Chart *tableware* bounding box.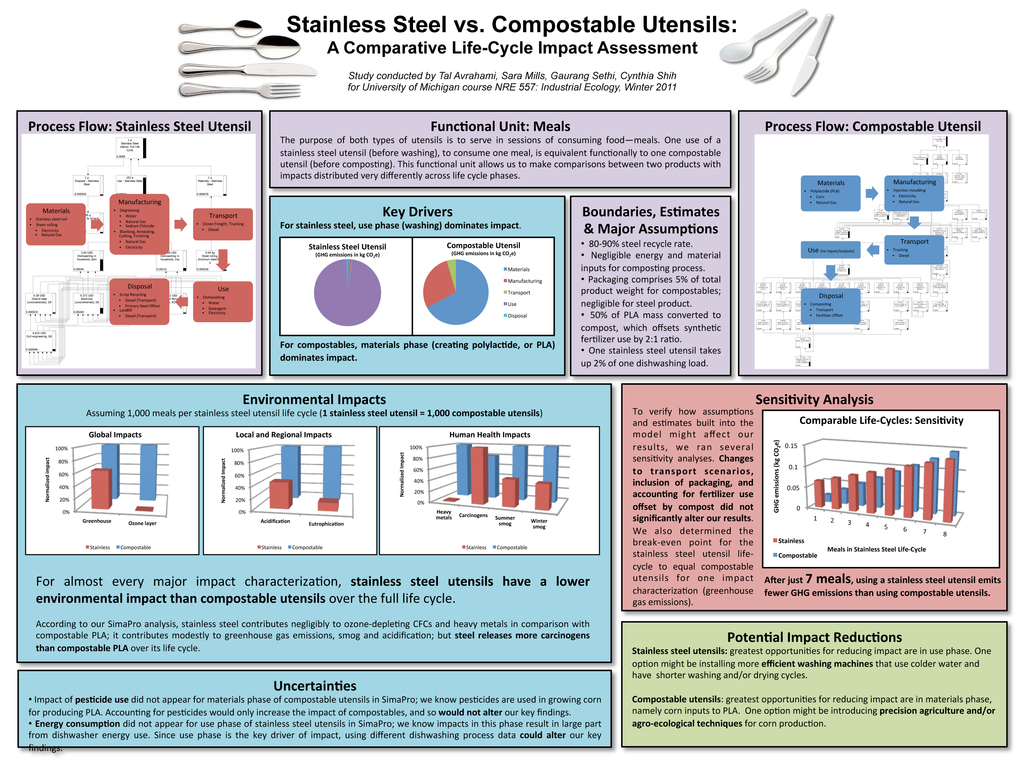
Charted: bbox(175, 30, 297, 58).
